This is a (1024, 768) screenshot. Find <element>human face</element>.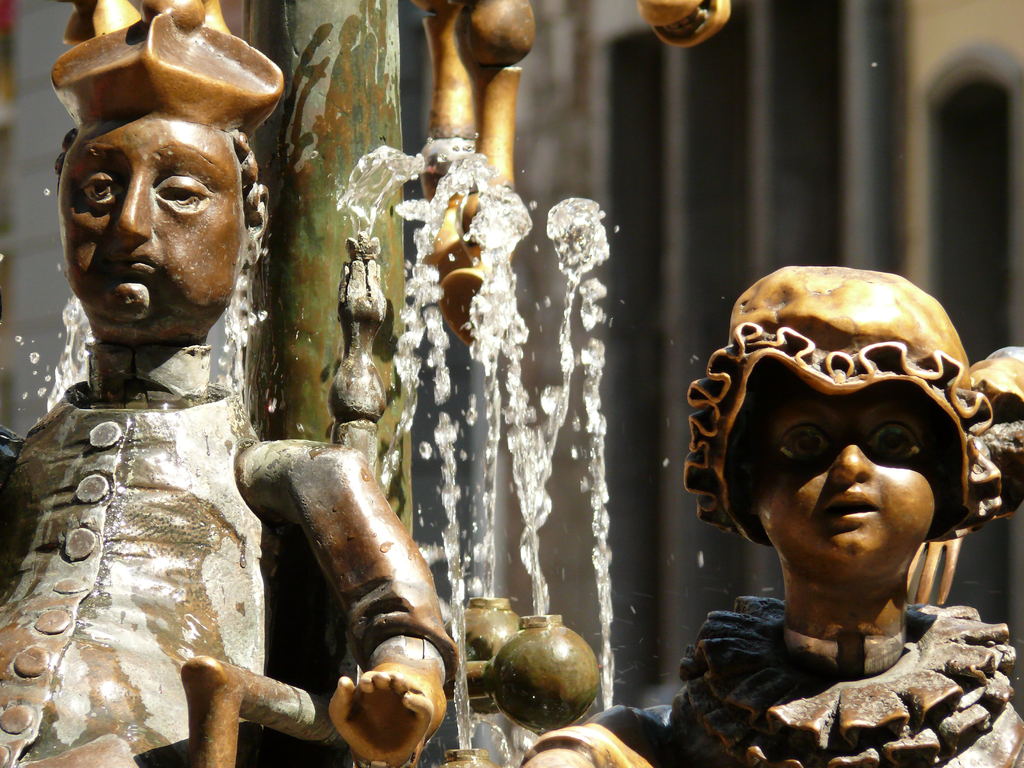
Bounding box: x1=749 y1=392 x2=936 y2=577.
